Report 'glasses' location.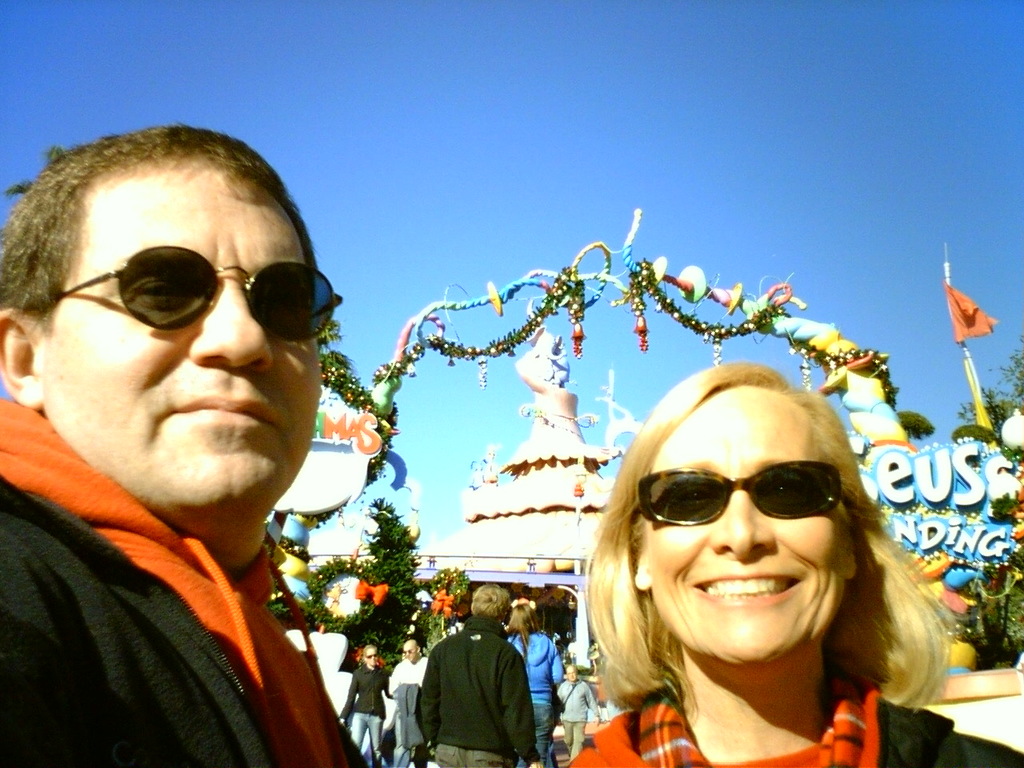
Report: l=630, t=461, r=842, b=529.
